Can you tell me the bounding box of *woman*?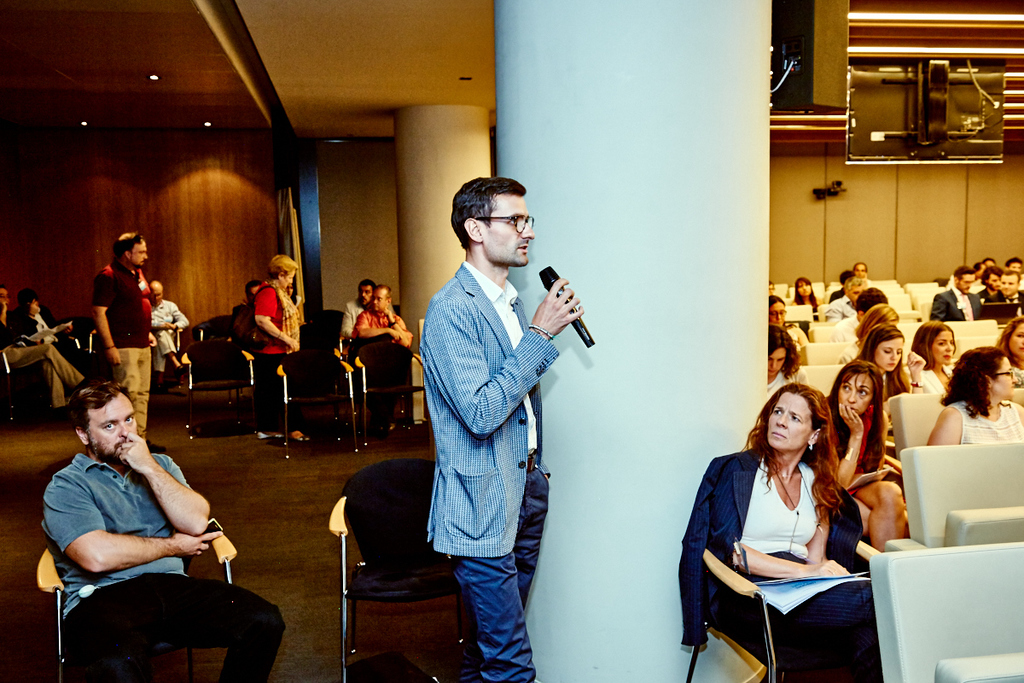
(x1=982, y1=266, x2=1004, y2=308).
